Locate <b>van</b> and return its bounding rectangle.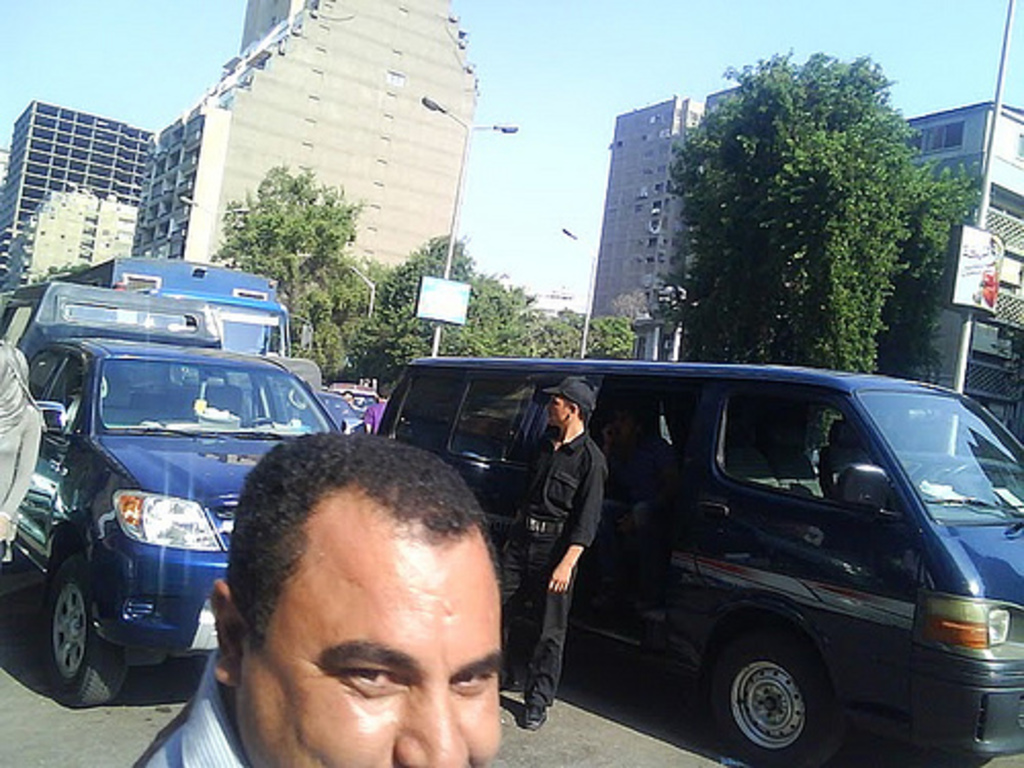
Rect(371, 354, 1022, 766).
